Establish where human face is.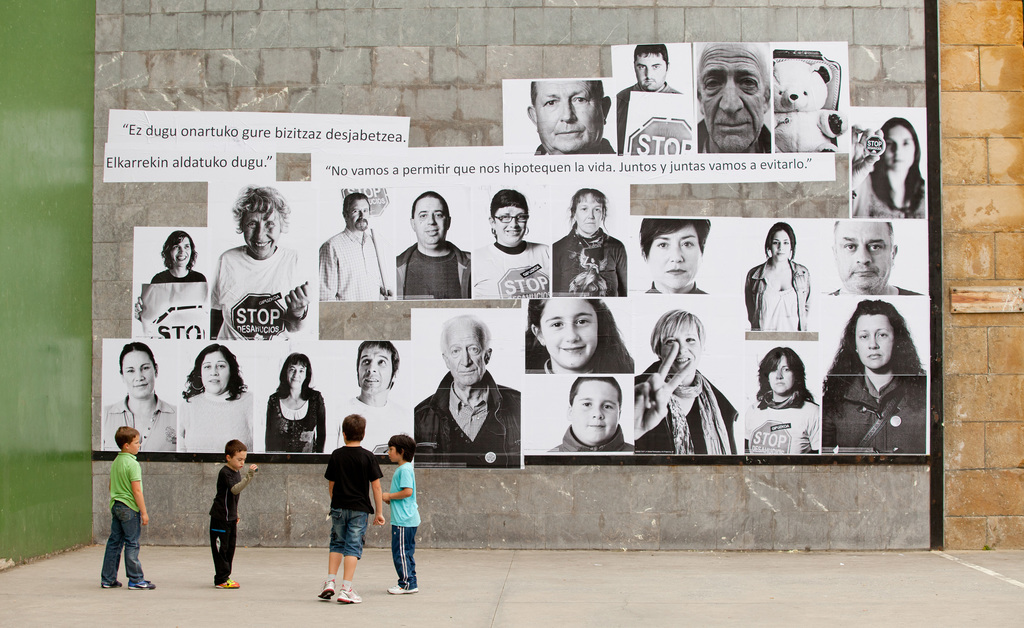
Established at bbox(540, 297, 596, 372).
